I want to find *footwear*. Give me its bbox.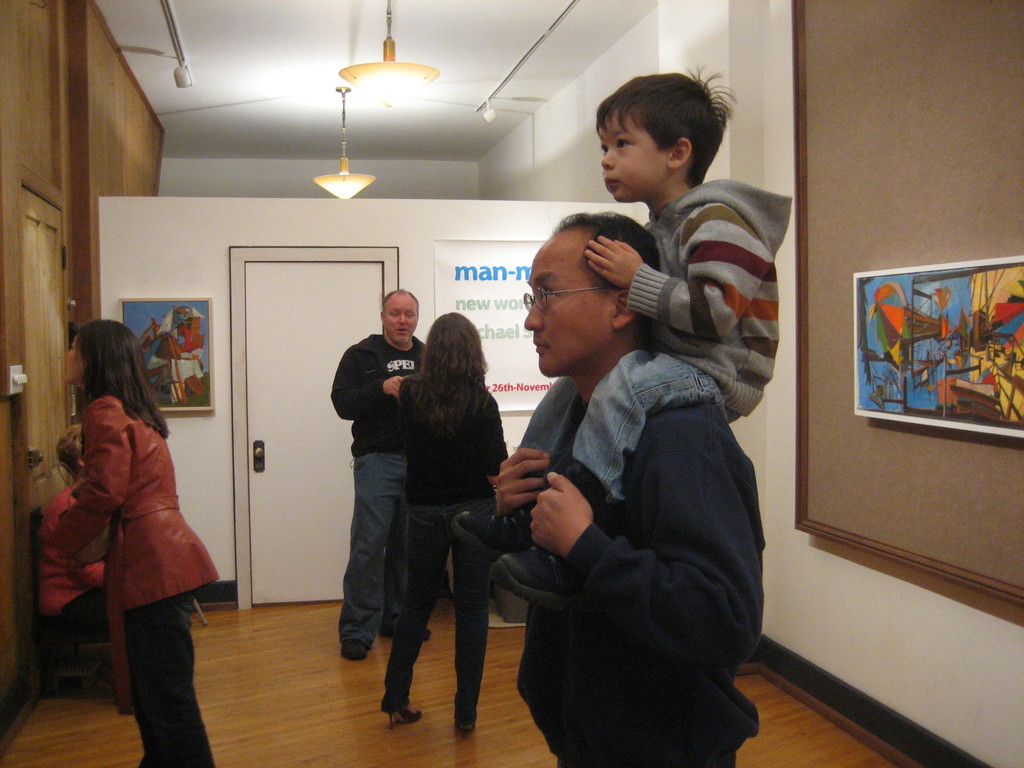
box(342, 638, 368, 663).
